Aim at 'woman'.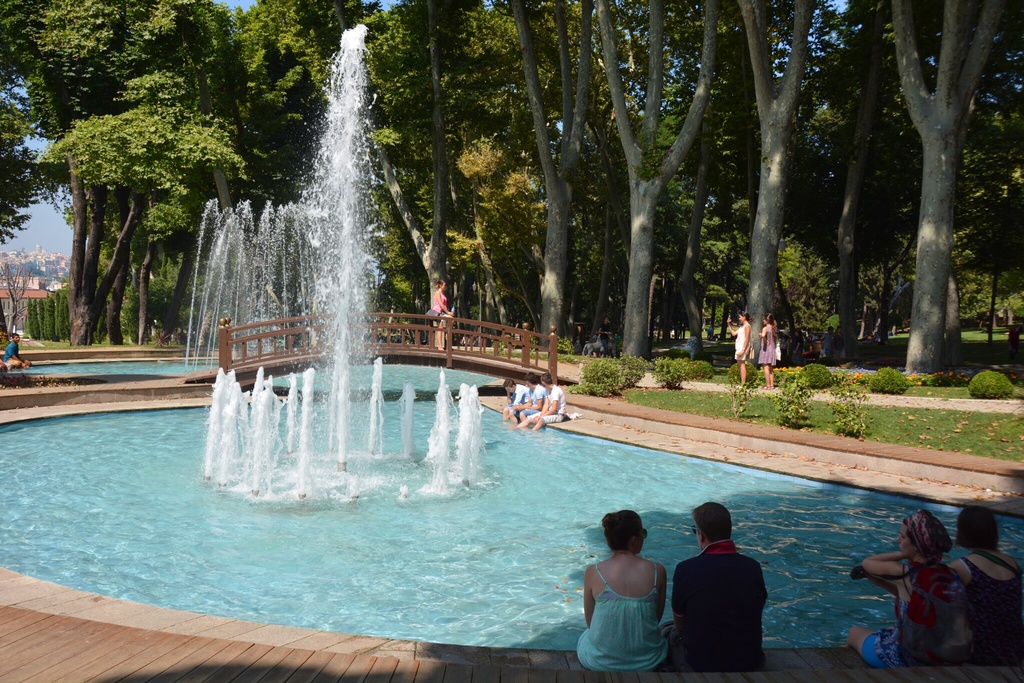
Aimed at left=726, top=309, right=750, bottom=391.
